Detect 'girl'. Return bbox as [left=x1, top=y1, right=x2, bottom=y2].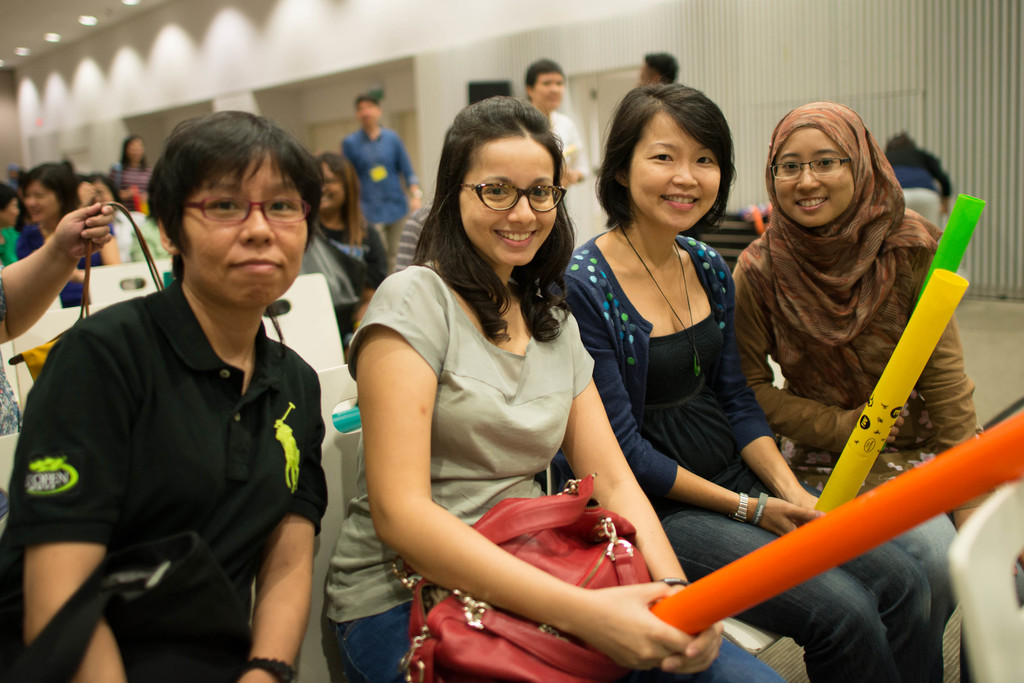
[left=0, top=106, right=339, bottom=682].
